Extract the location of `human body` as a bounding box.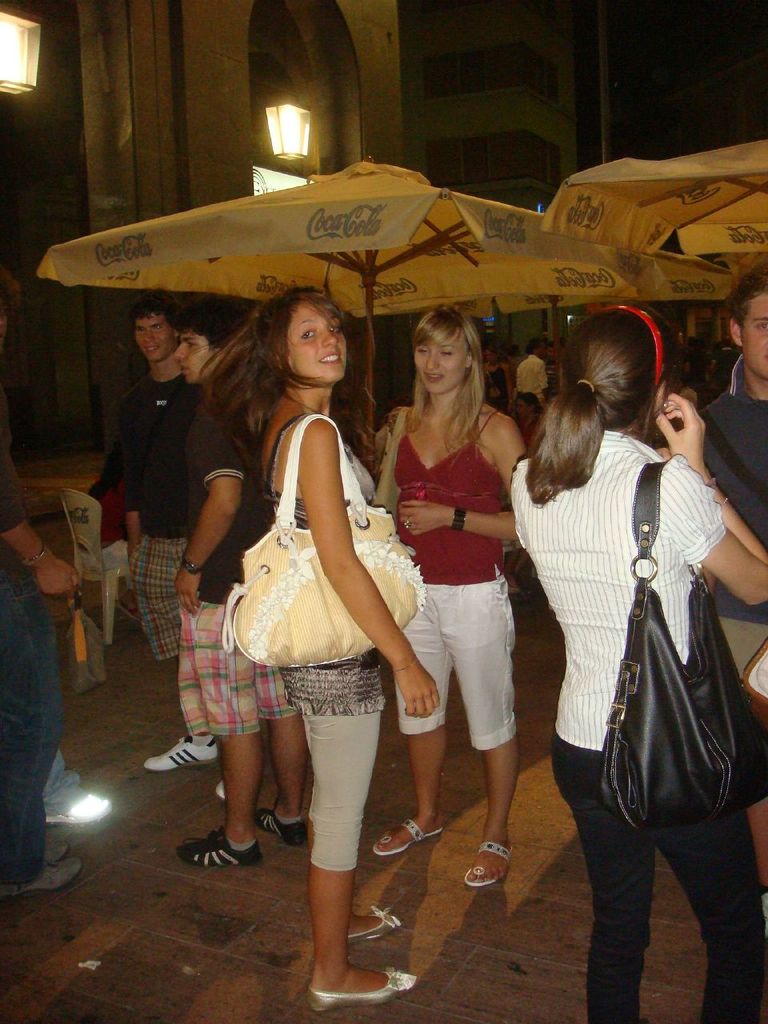
select_region(506, 430, 767, 1023).
